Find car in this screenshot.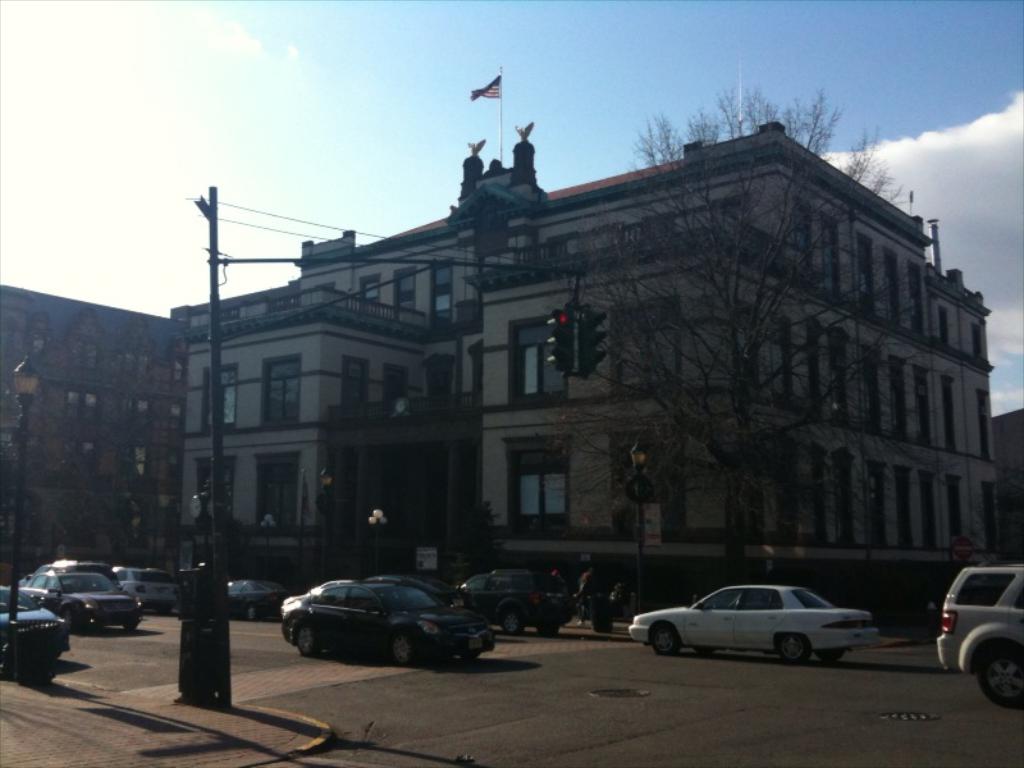
The bounding box for car is 0,580,67,667.
